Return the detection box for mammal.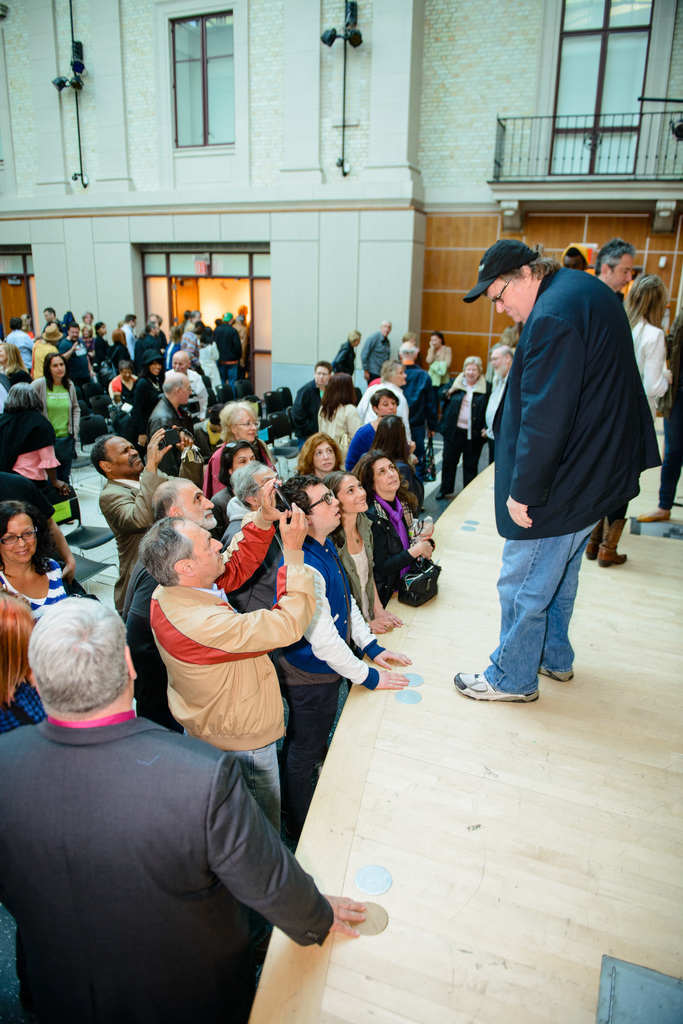
locate(637, 276, 682, 529).
